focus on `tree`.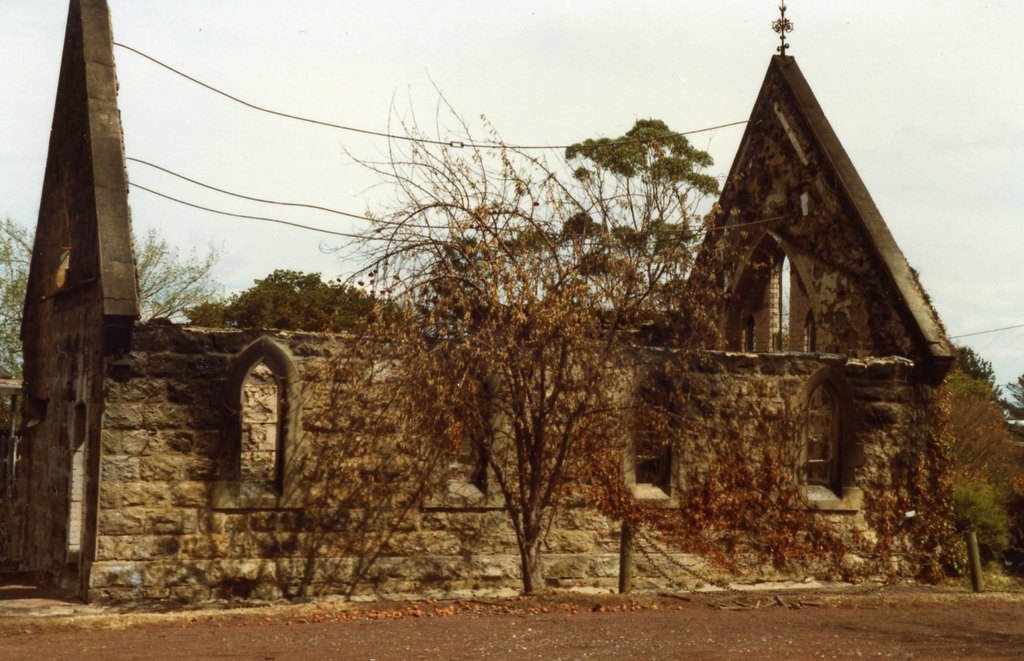
Focused at 0 213 226 383.
